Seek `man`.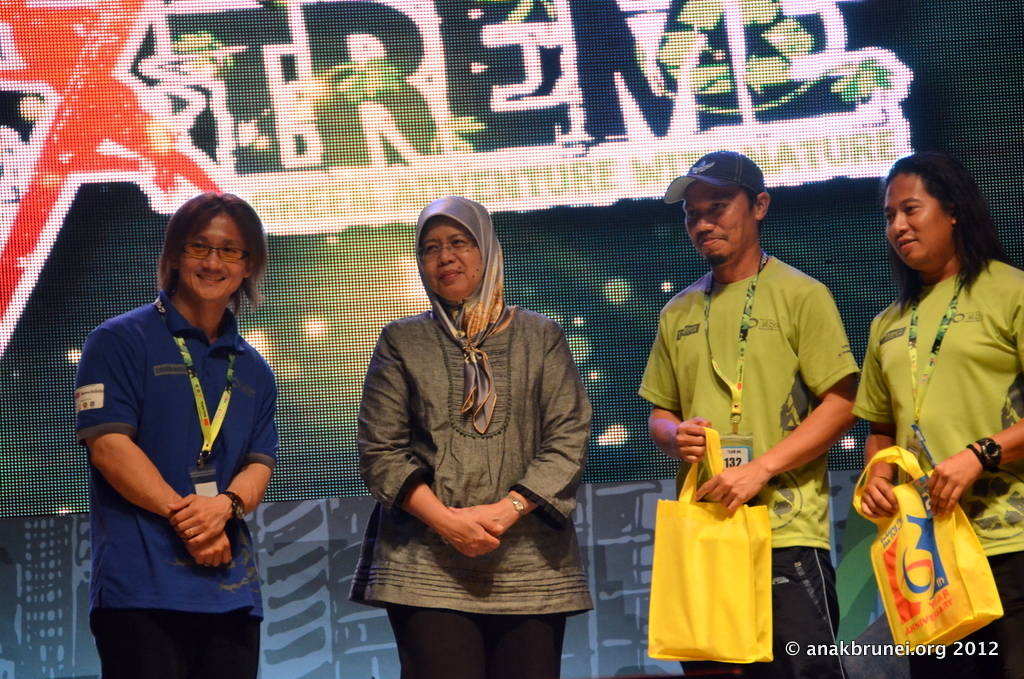
box(656, 112, 885, 678).
